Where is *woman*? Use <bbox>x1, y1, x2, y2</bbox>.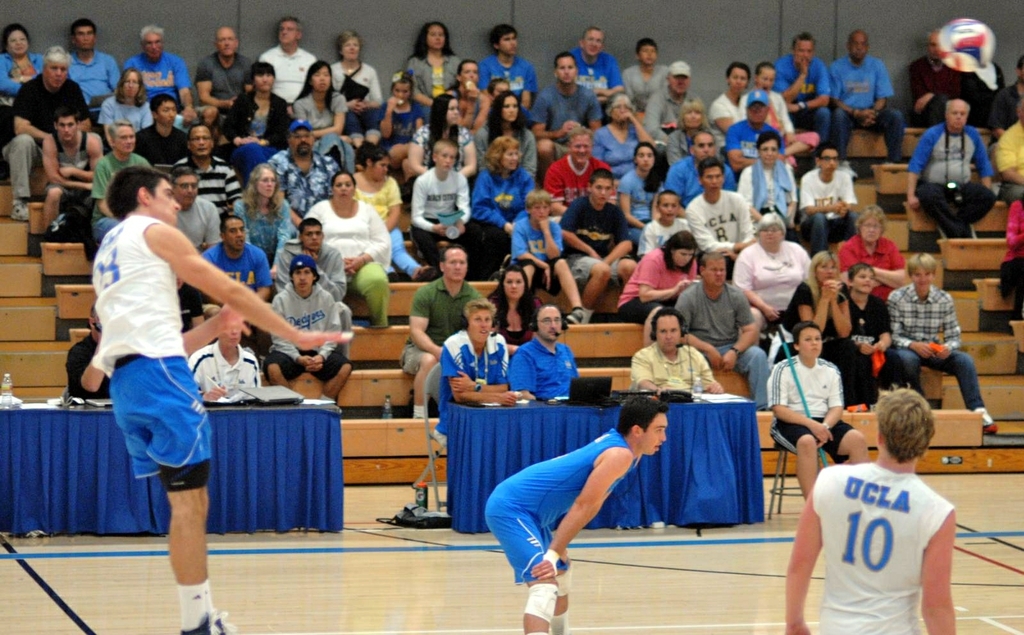
<bbox>291, 59, 348, 136</bbox>.
